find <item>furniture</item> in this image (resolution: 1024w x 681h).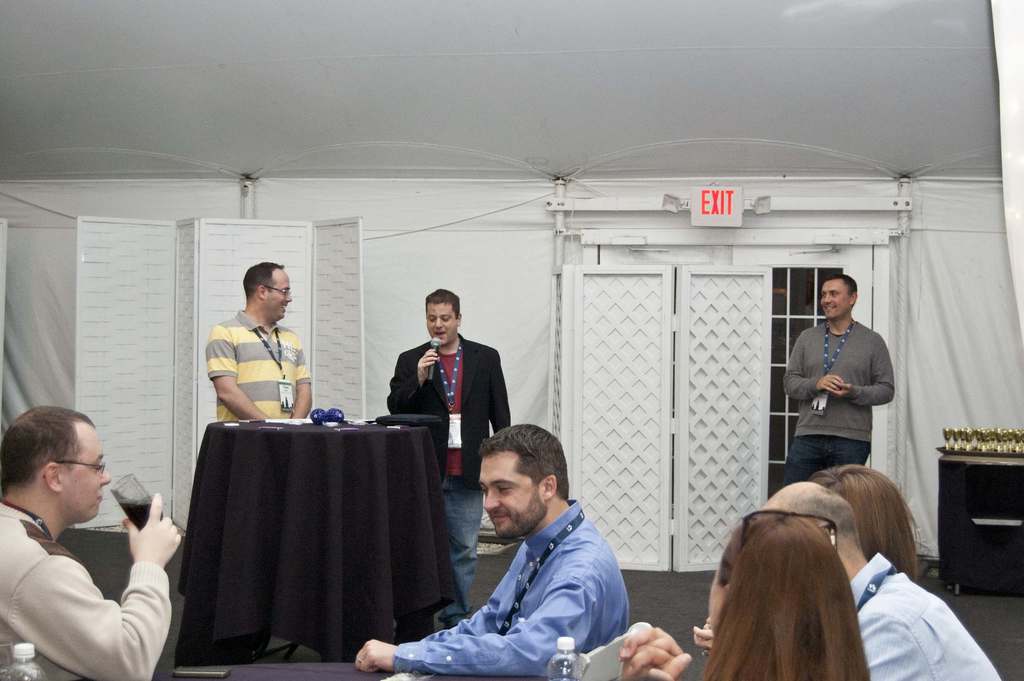
{"x1": 76, "y1": 664, "x2": 594, "y2": 680}.
